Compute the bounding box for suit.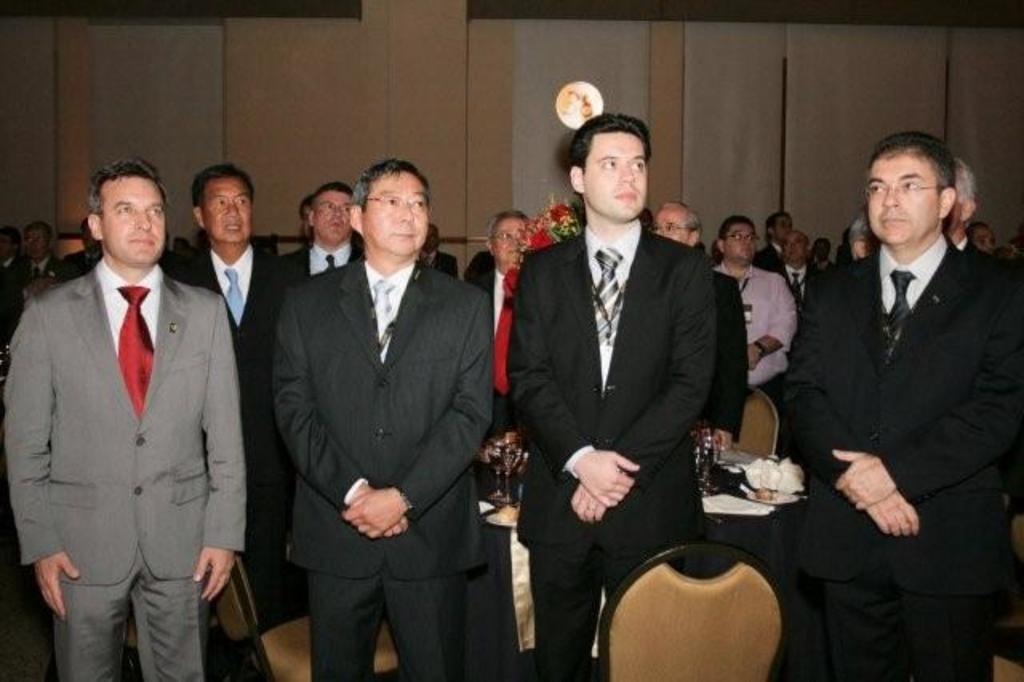
box=[504, 221, 718, 680].
